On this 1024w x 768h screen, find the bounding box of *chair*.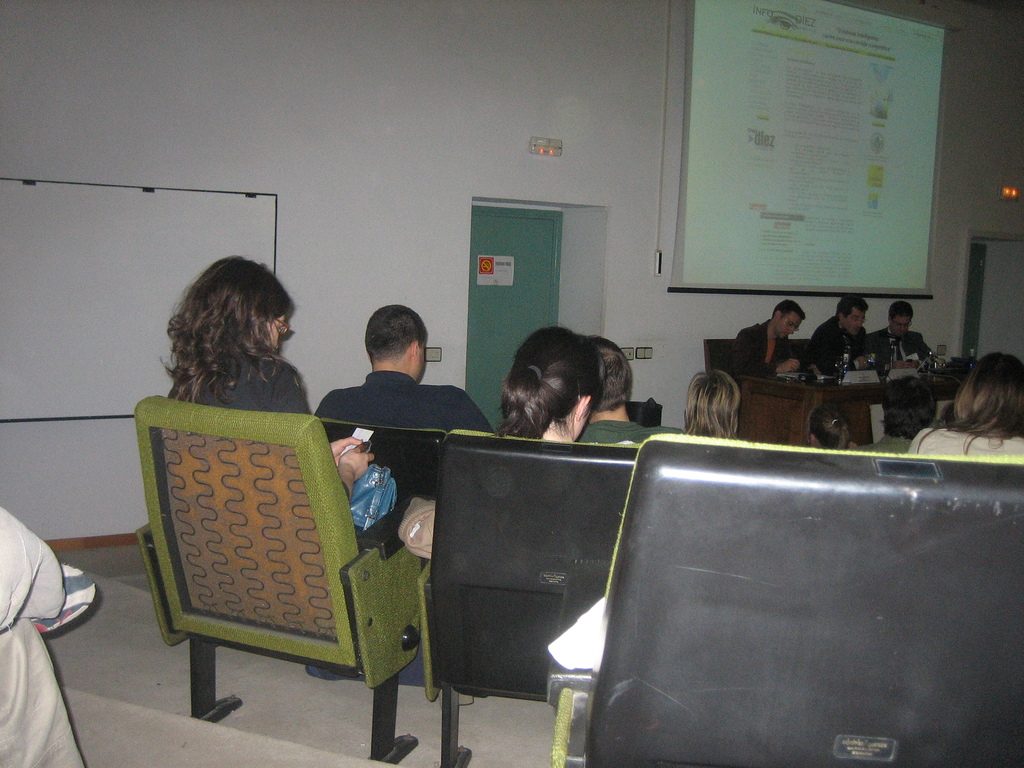
Bounding box: bbox(503, 449, 997, 754).
